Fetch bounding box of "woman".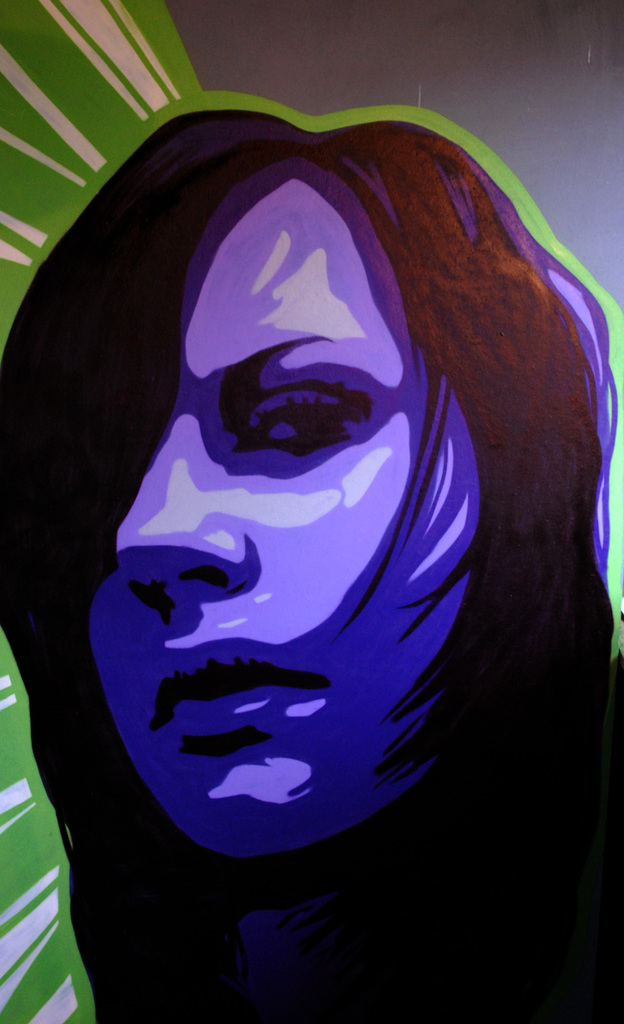
Bbox: x1=37 y1=81 x2=590 y2=938.
